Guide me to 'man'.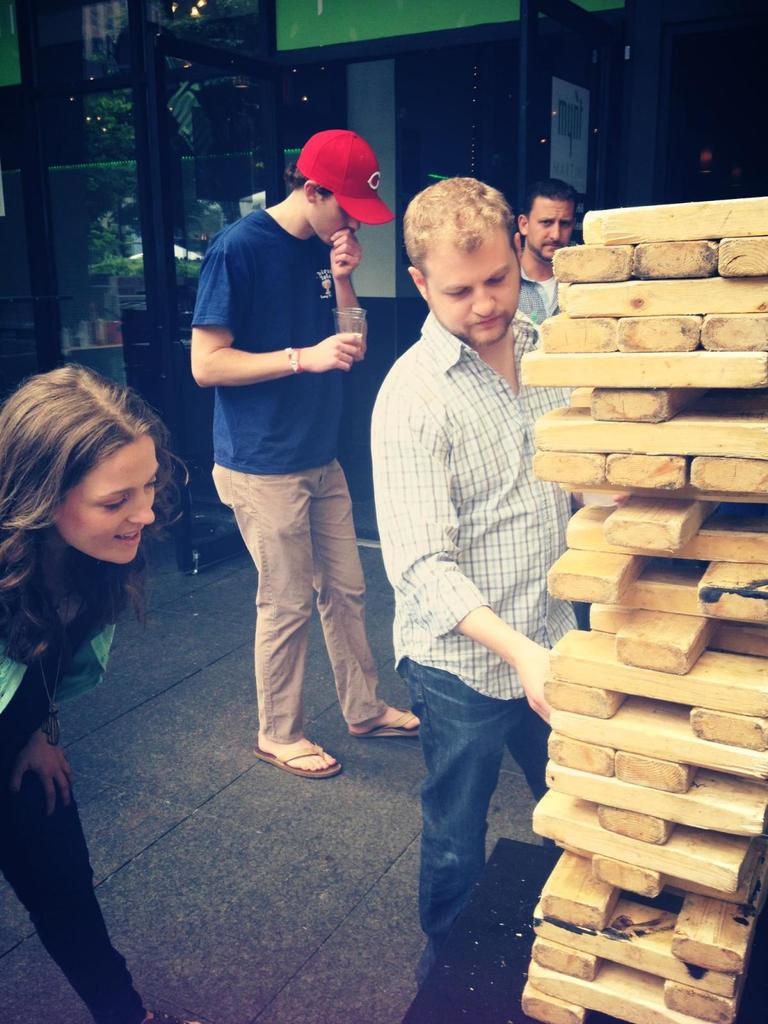
Guidance: bbox=[182, 134, 394, 778].
